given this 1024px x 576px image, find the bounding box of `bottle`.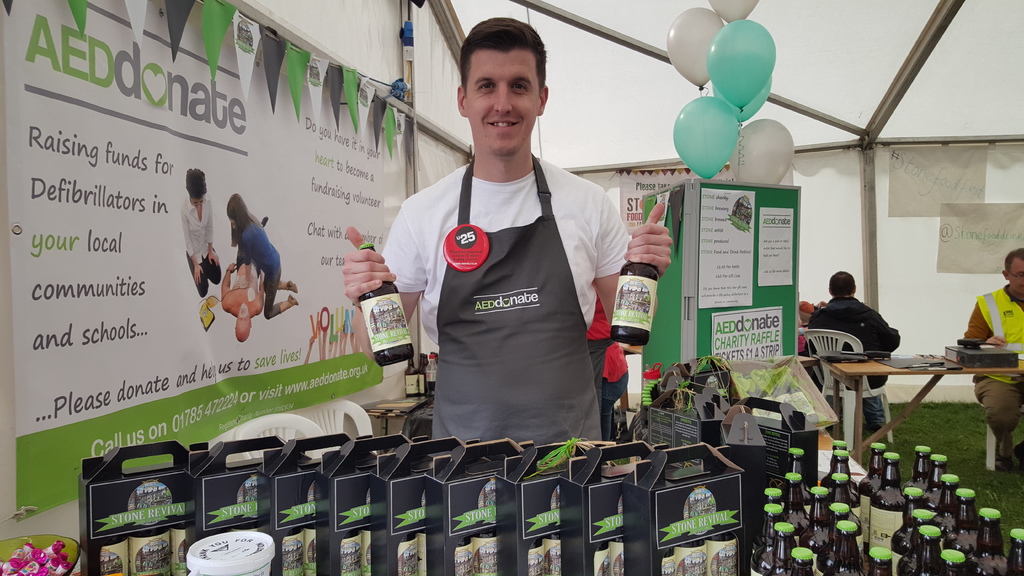
BBox(773, 519, 798, 575).
